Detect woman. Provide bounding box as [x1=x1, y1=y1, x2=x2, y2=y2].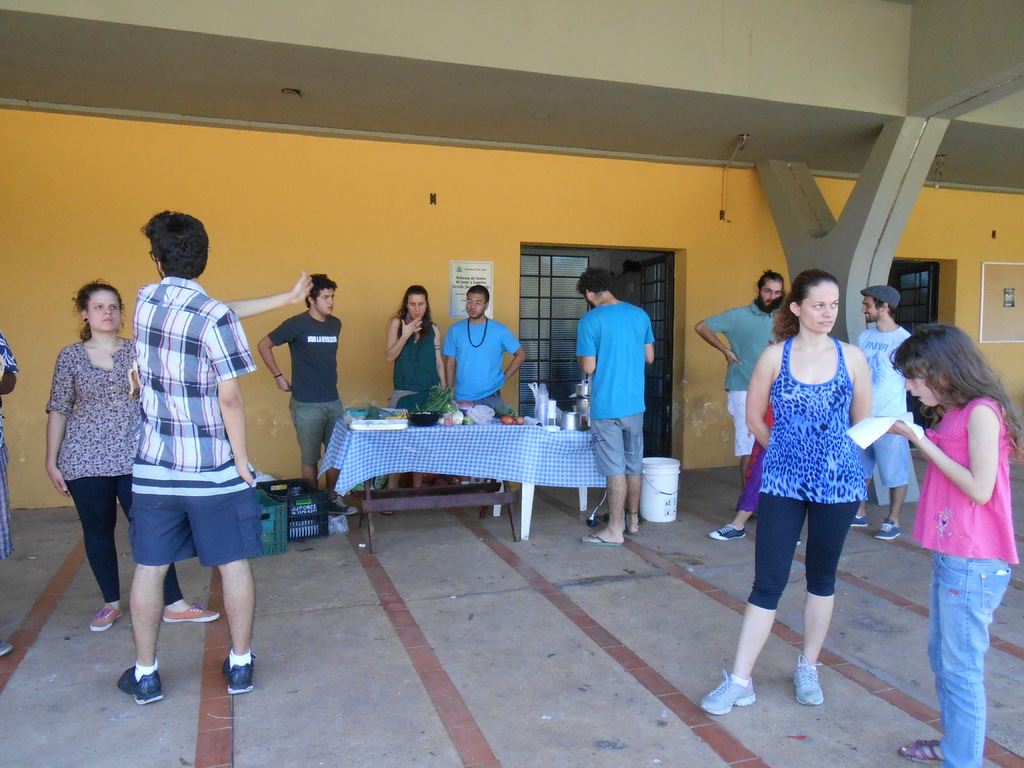
[x1=381, y1=287, x2=447, y2=511].
